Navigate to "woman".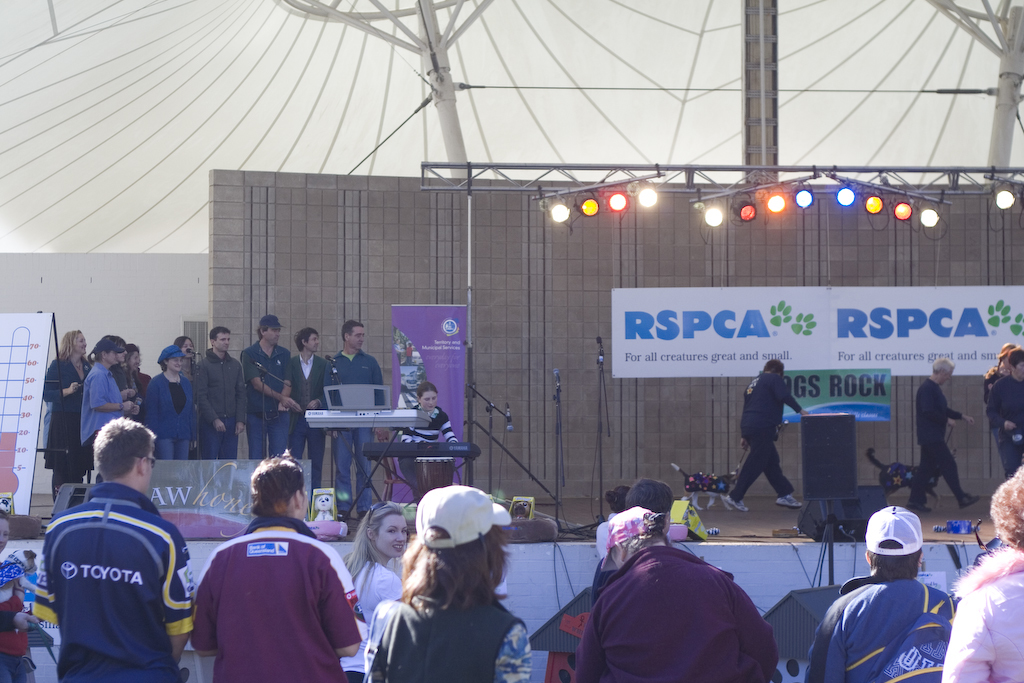
Navigation target: (left=191, top=454, right=368, bottom=682).
